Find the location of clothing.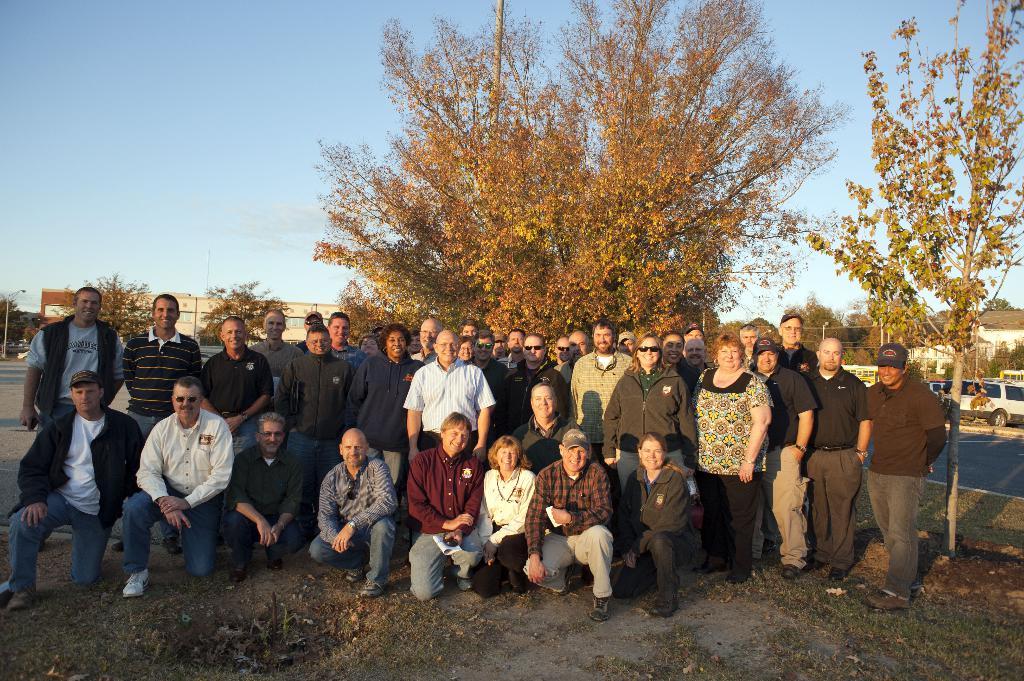
Location: (left=118, top=386, right=221, bottom=584).
